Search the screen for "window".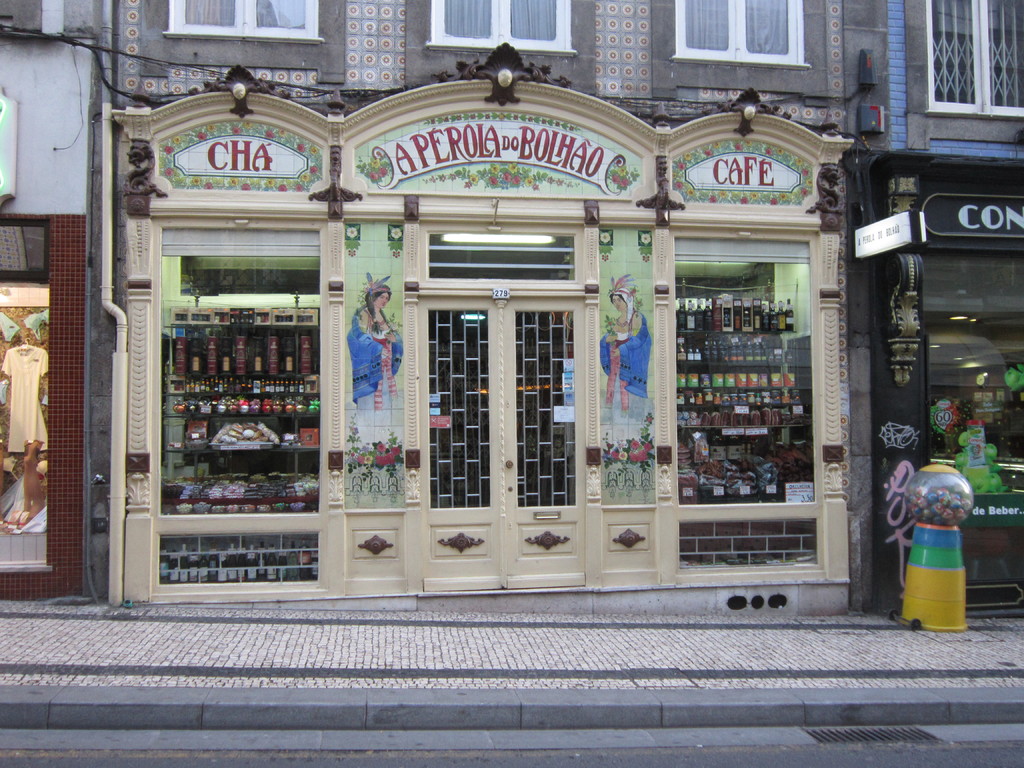
Found at {"left": 424, "top": 0, "right": 571, "bottom": 58}.
